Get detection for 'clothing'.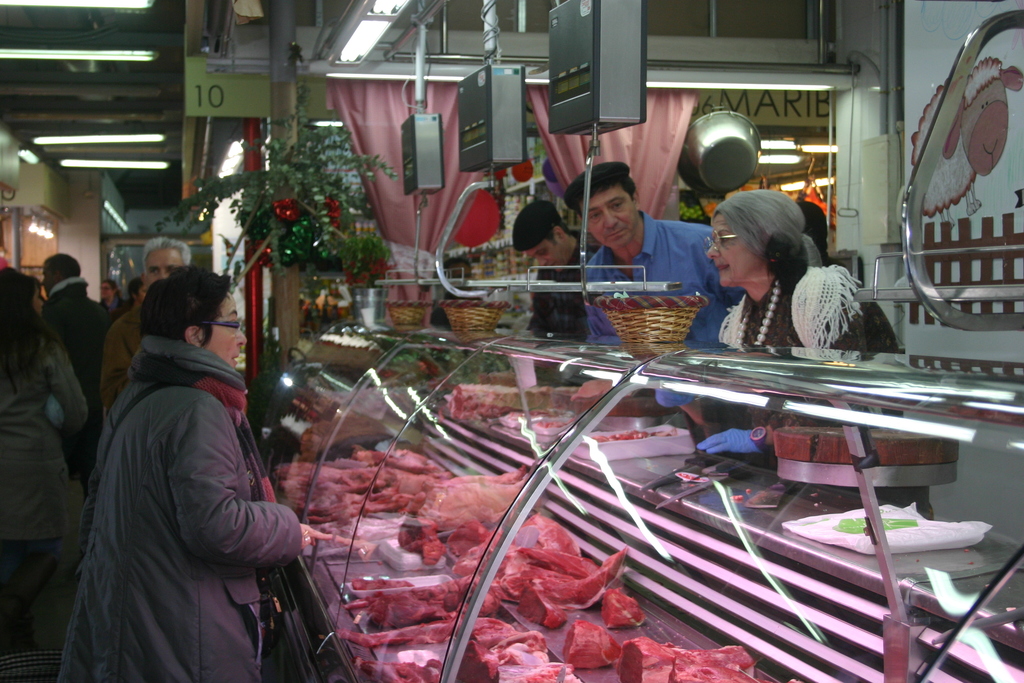
Detection: left=531, top=234, right=601, bottom=349.
